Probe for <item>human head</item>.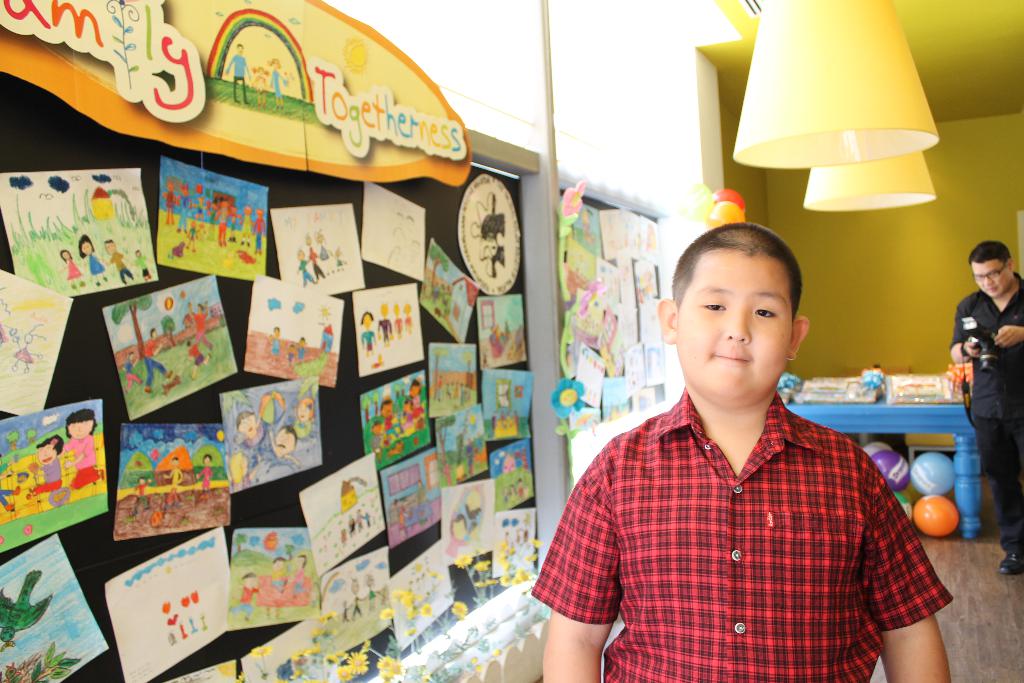
Probe result: l=448, t=516, r=467, b=541.
